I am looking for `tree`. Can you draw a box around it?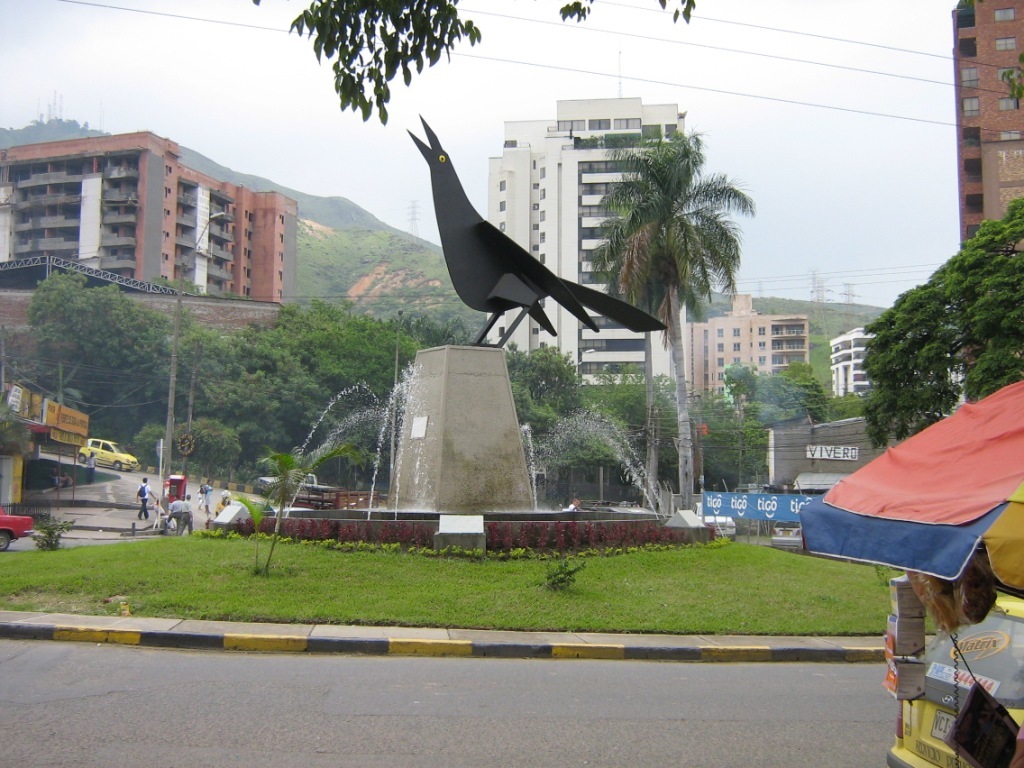
Sure, the bounding box is <box>279,294,449,437</box>.
